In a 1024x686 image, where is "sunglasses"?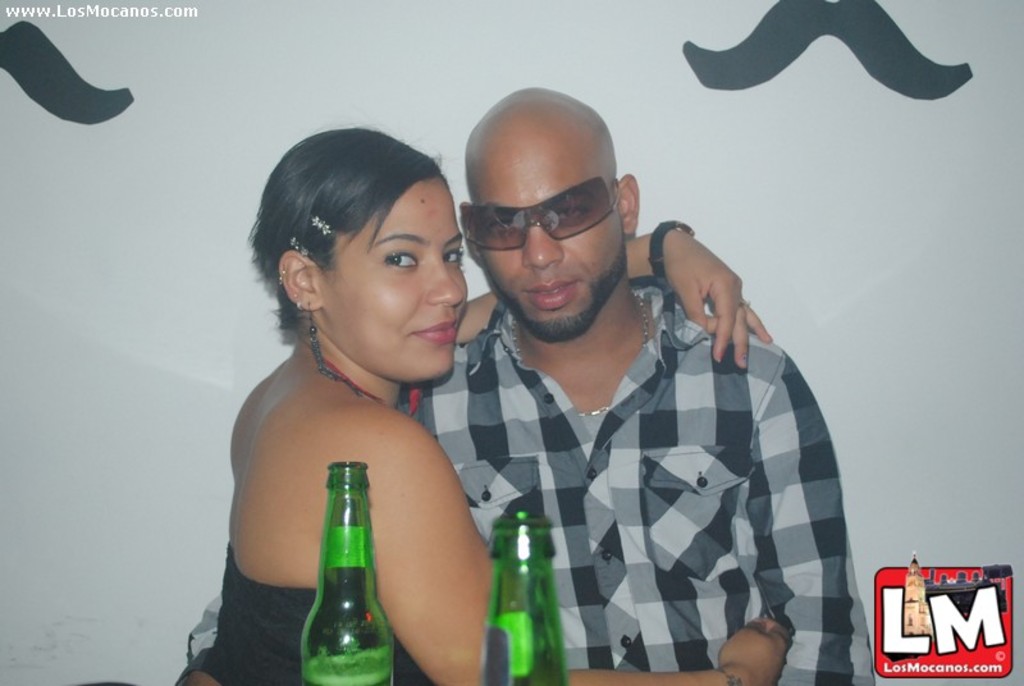
(452,170,622,251).
